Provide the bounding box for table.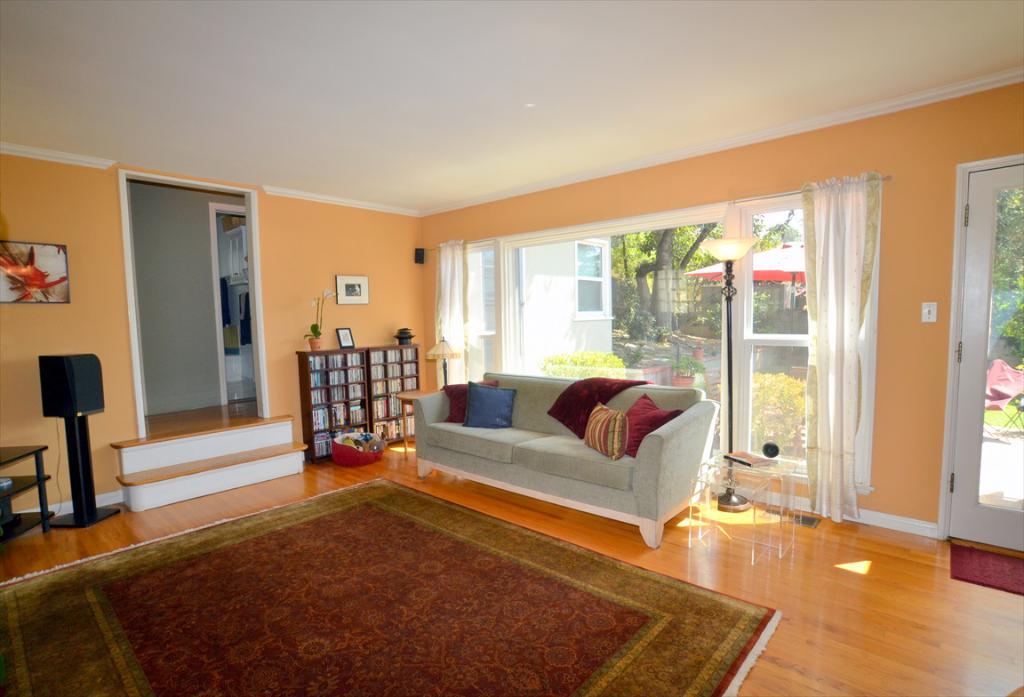
(x1=0, y1=444, x2=46, y2=536).
